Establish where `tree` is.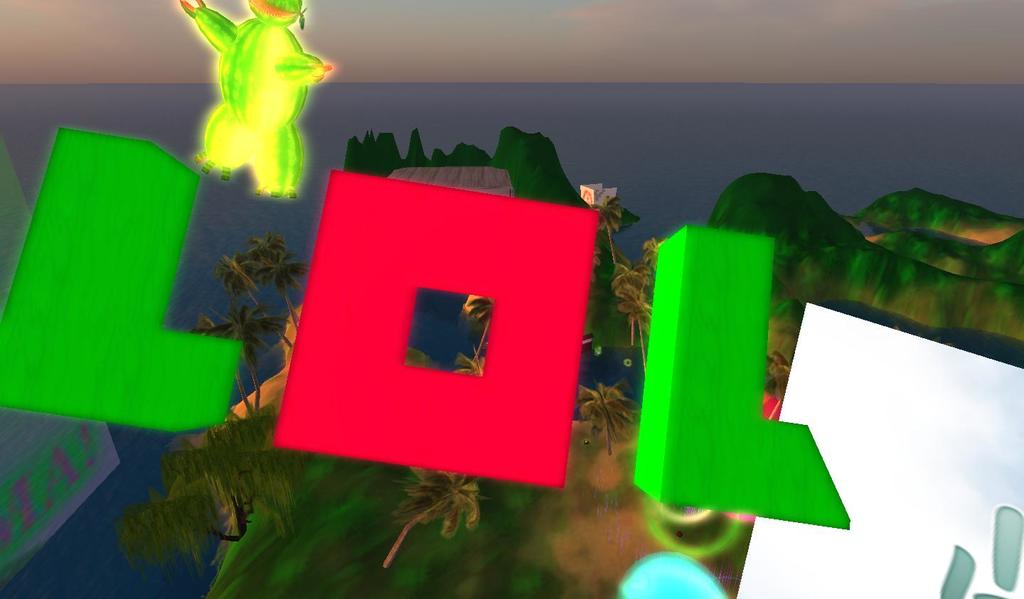
Established at pyautogui.locateOnScreen(584, 377, 639, 453).
